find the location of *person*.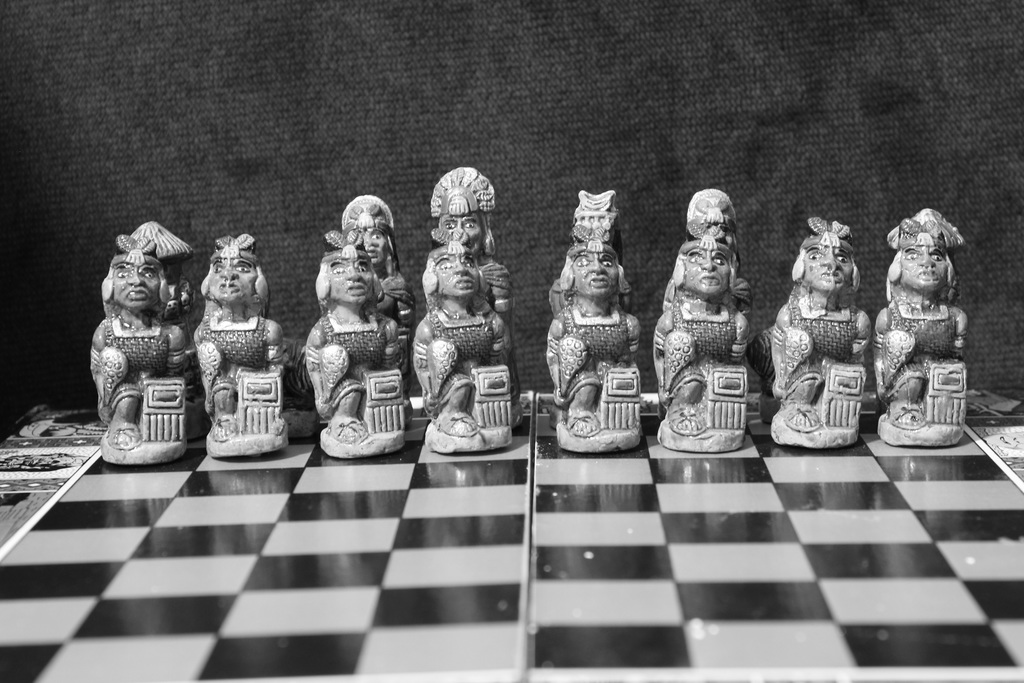
Location: <bbox>645, 231, 760, 454</bbox>.
